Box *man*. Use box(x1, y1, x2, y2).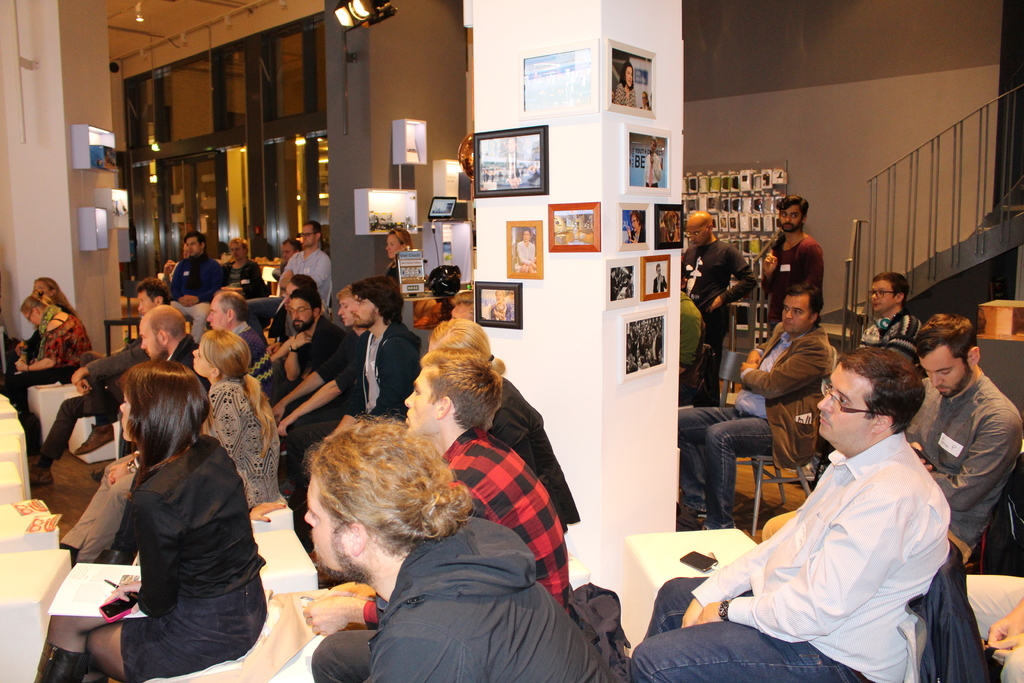
box(302, 348, 568, 682).
